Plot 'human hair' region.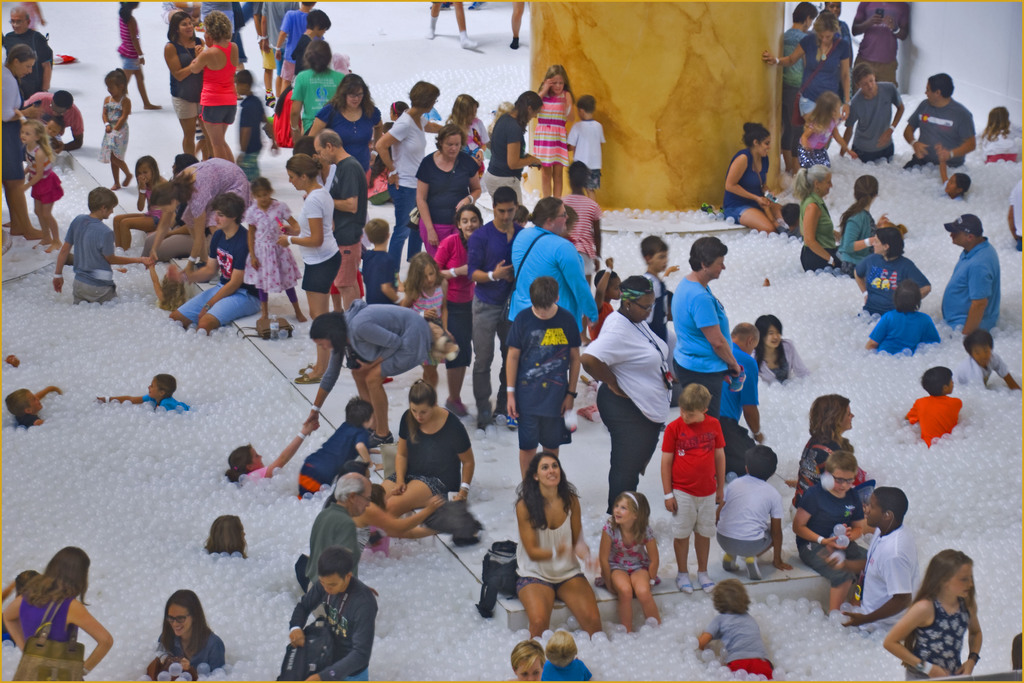
Plotted at bbox(838, 177, 877, 227).
